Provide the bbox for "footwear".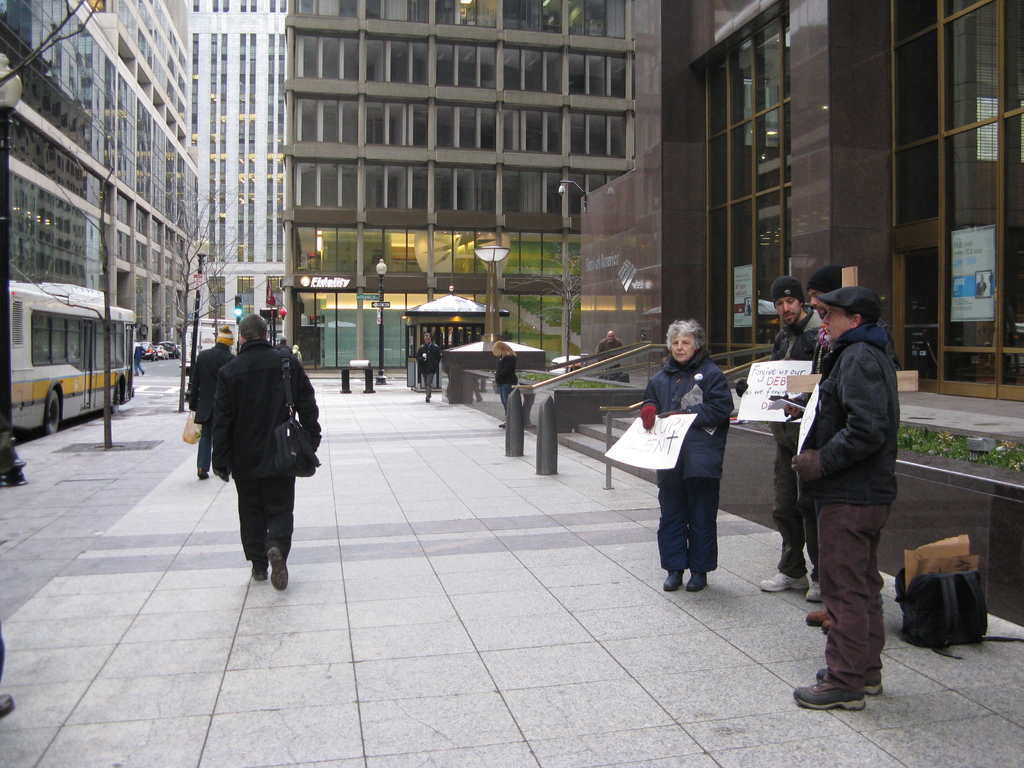
[x1=756, y1=572, x2=809, y2=591].
